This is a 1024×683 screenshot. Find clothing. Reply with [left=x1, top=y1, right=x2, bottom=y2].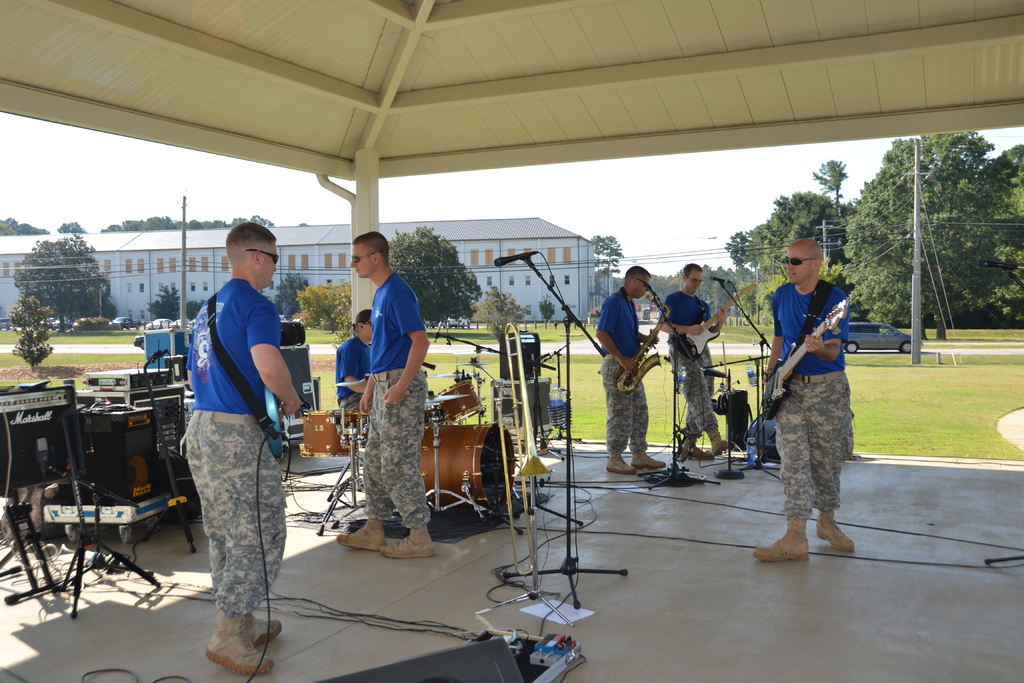
[left=598, top=290, right=648, bottom=456].
